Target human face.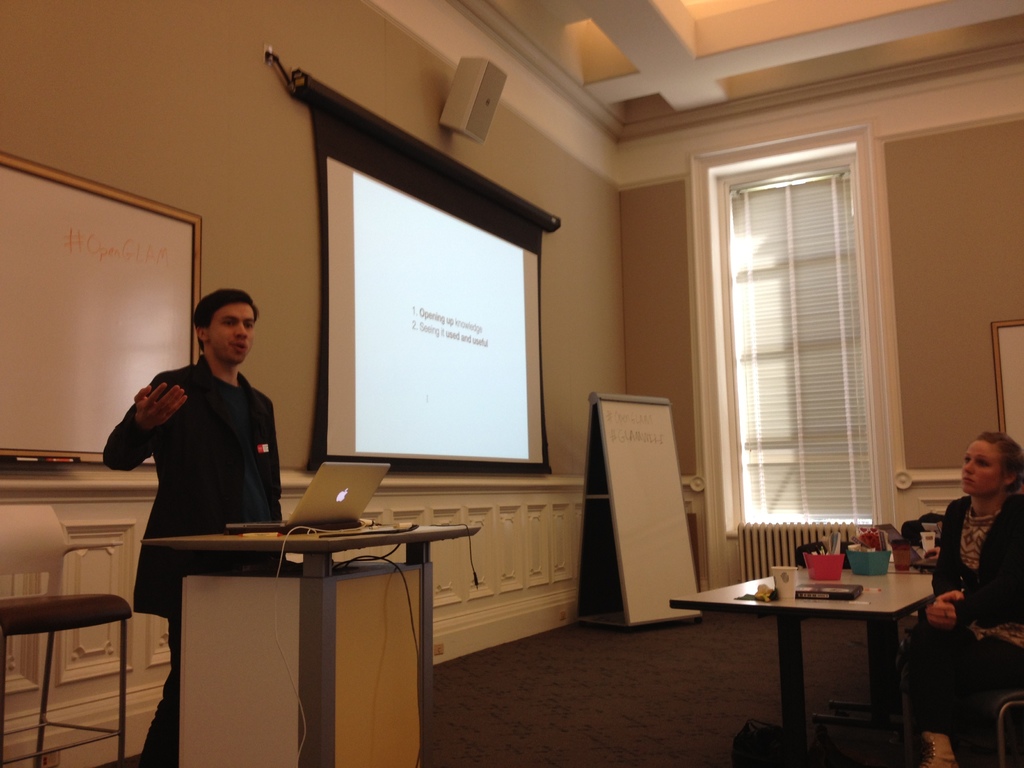
Target region: rect(211, 305, 257, 363).
